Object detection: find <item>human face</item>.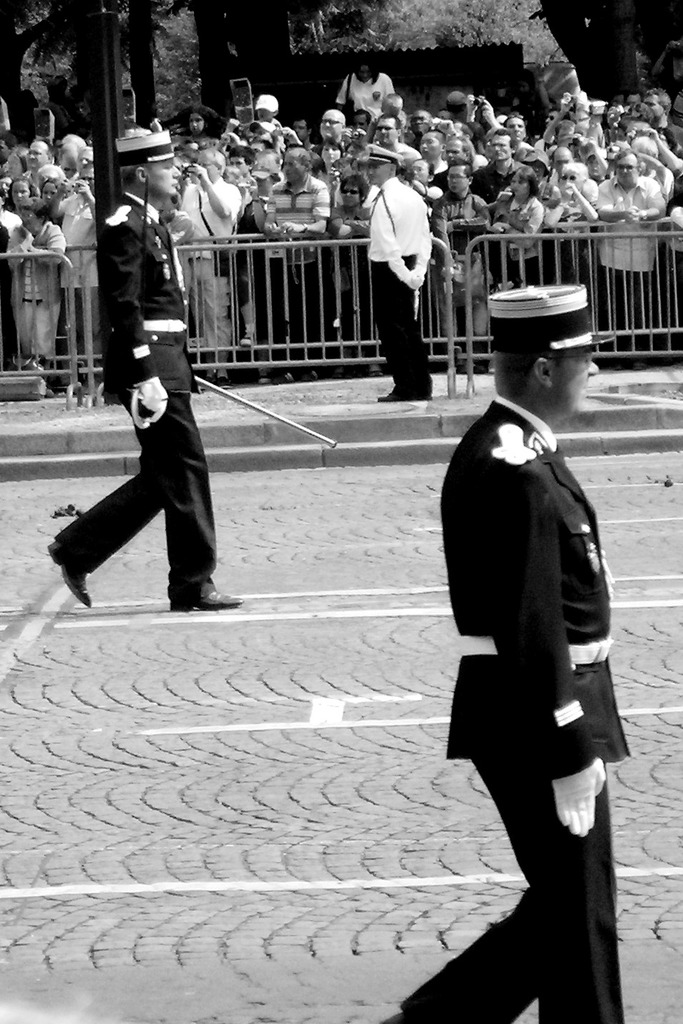
{"x1": 450, "y1": 142, "x2": 465, "y2": 162}.
